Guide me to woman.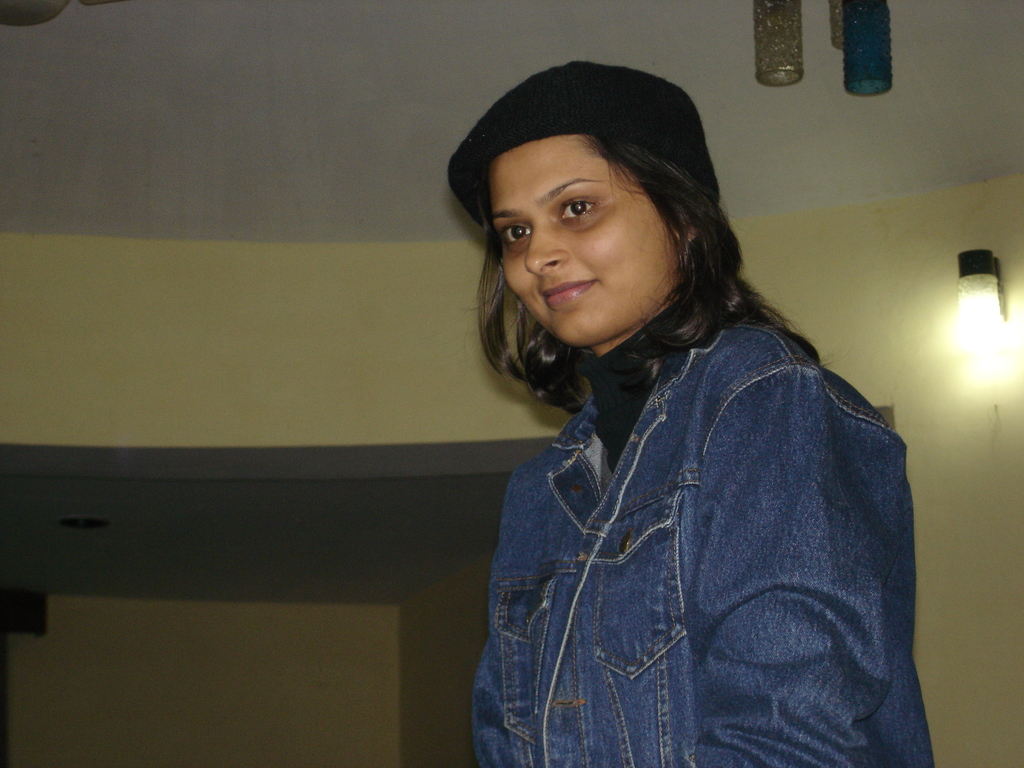
Guidance: [x1=399, y1=64, x2=948, y2=767].
